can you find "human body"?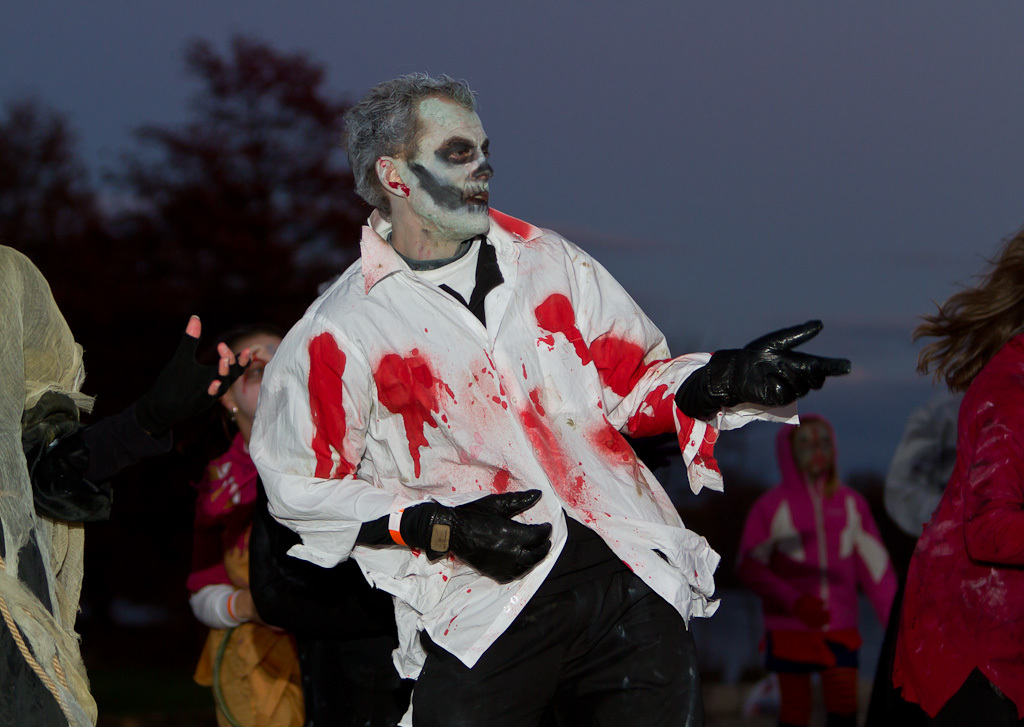
Yes, bounding box: detection(912, 229, 1023, 726).
